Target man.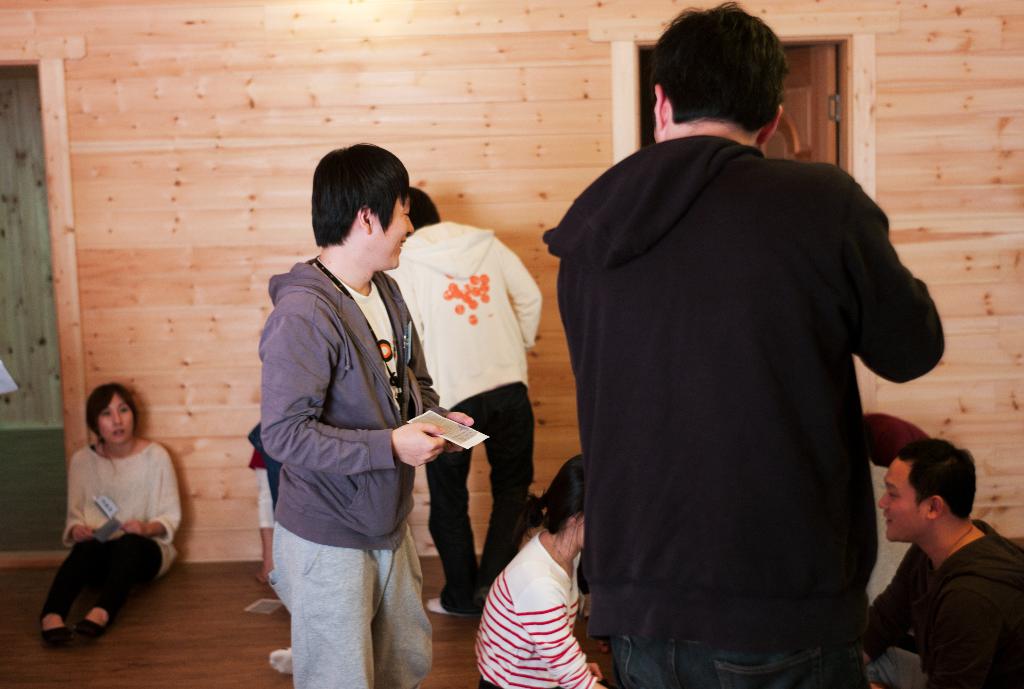
Target region: box(397, 192, 548, 621).
